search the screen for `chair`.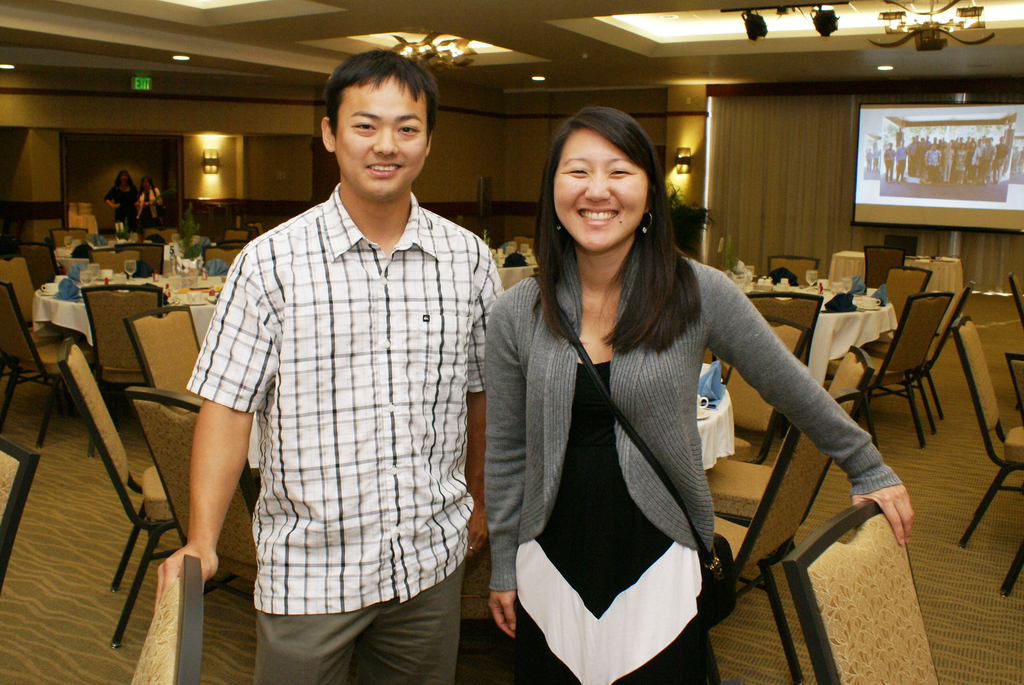
Found at pyautogui.locateOnScreen(697, 384, 858, 684).
